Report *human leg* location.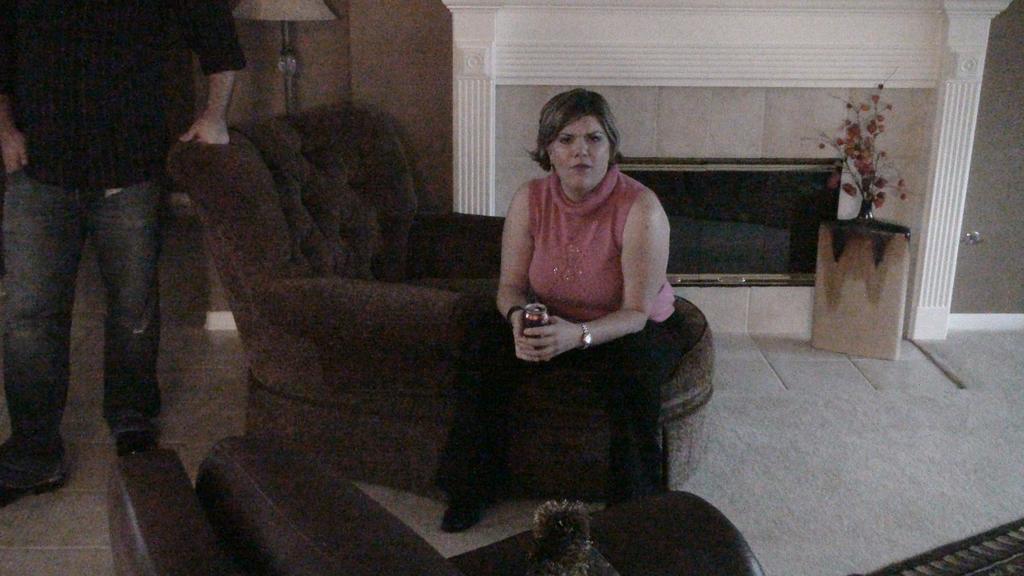
Report: <bbox>90, 180, 157, 452</bbox>.
